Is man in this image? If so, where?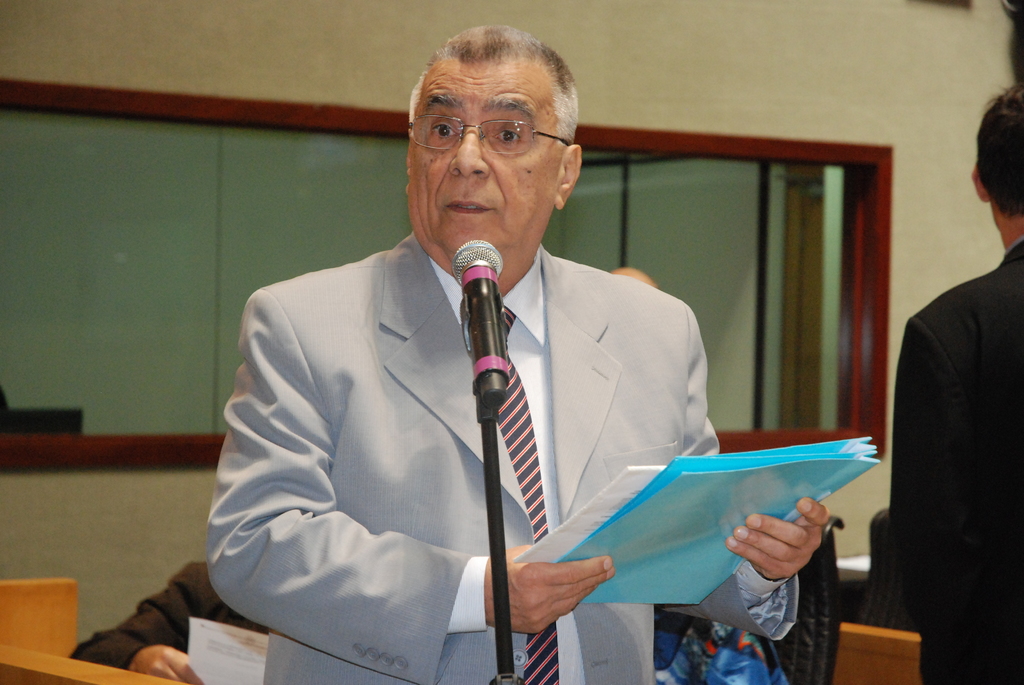
Yes, at region(888, 83, 1023, 684).
